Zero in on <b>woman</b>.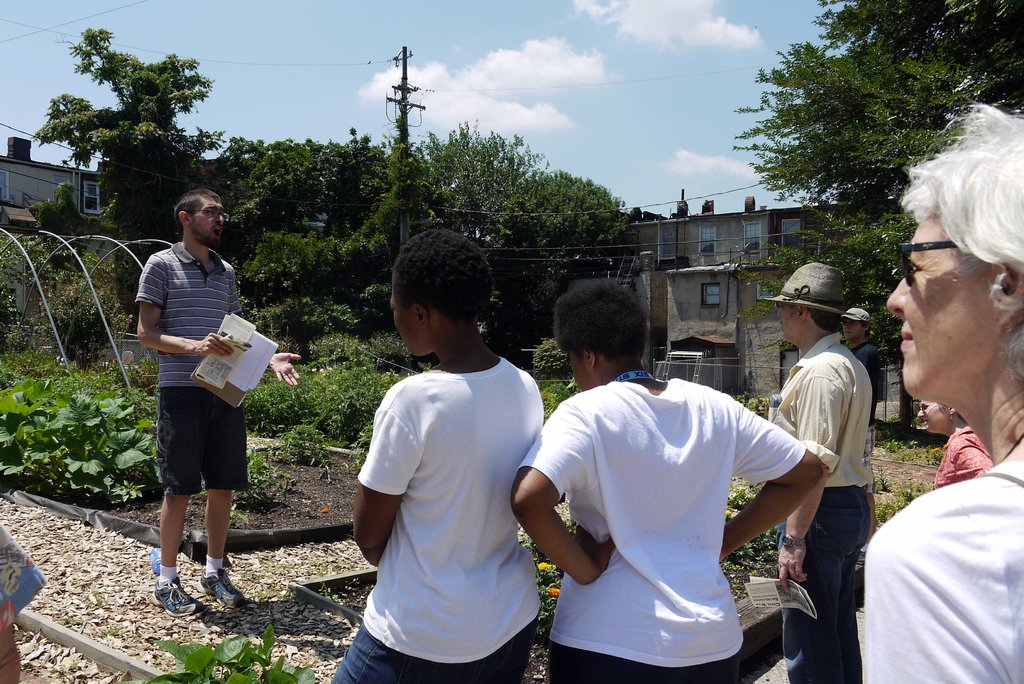
Zeroed in: rect(861, 100, 1023, 683).
